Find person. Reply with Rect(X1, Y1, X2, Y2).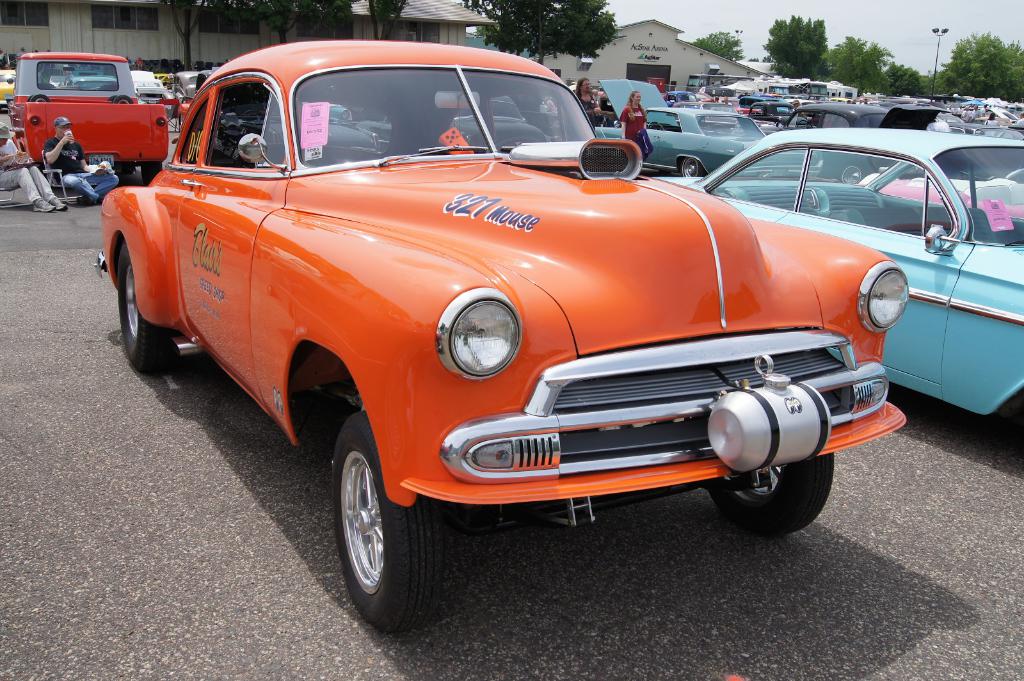
Rect(575, 78, 600, 133).
